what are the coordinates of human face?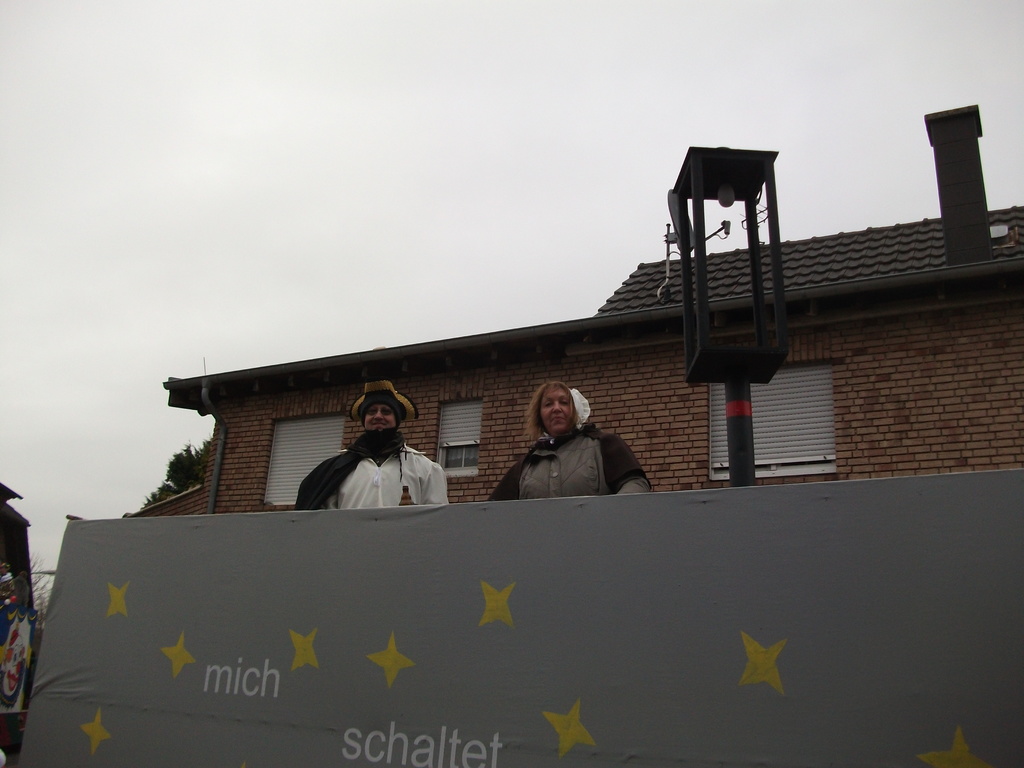
bbox=(358, 400, 396, 430).
